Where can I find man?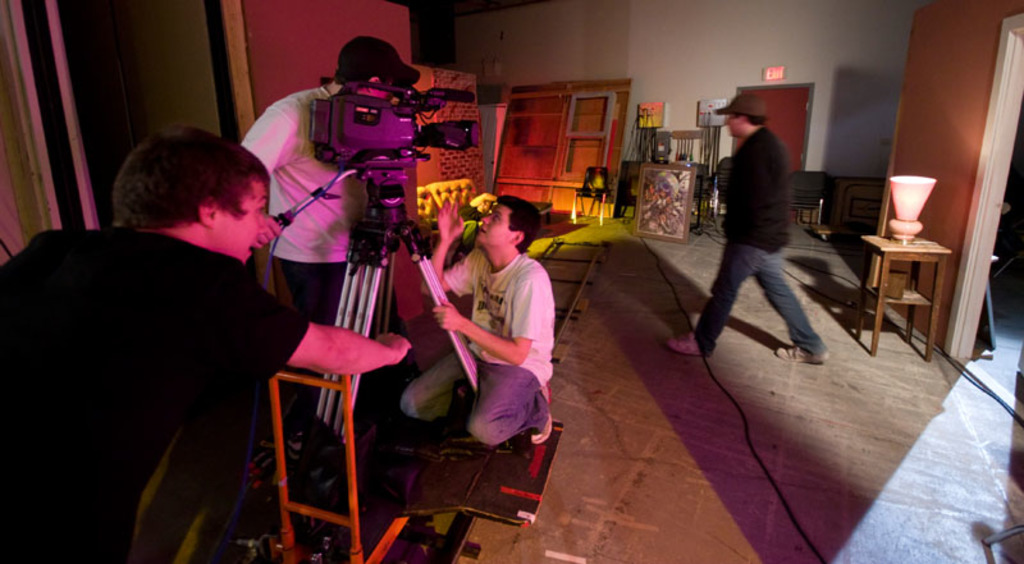
You can find it at [left=696, top=98, right=827, bottom=380].
